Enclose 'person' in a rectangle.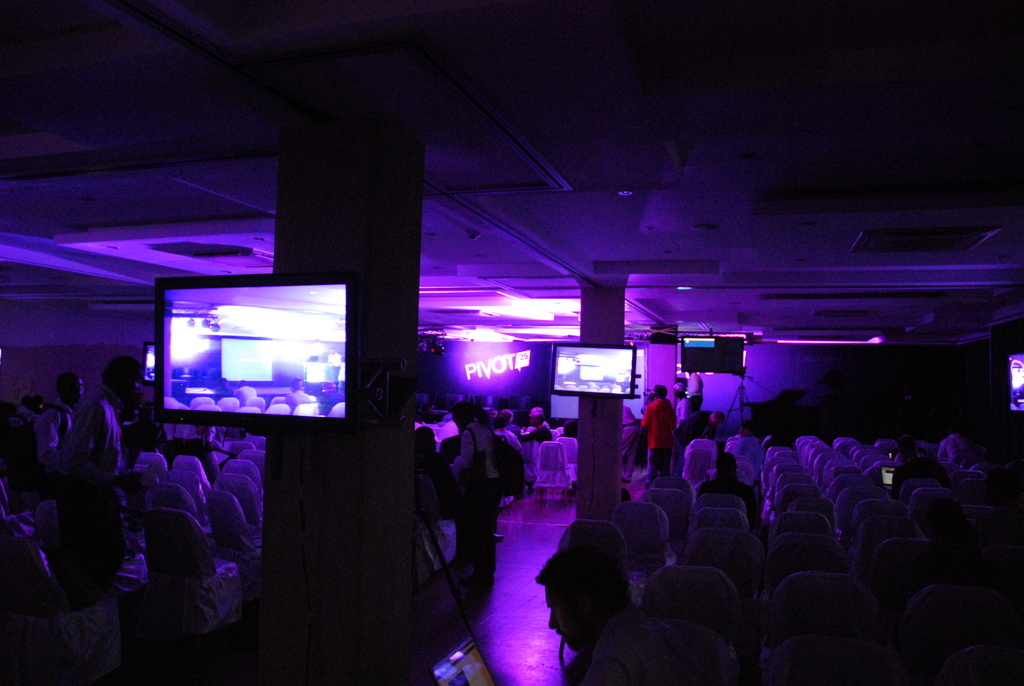
box(680, 410, 724, 445).
